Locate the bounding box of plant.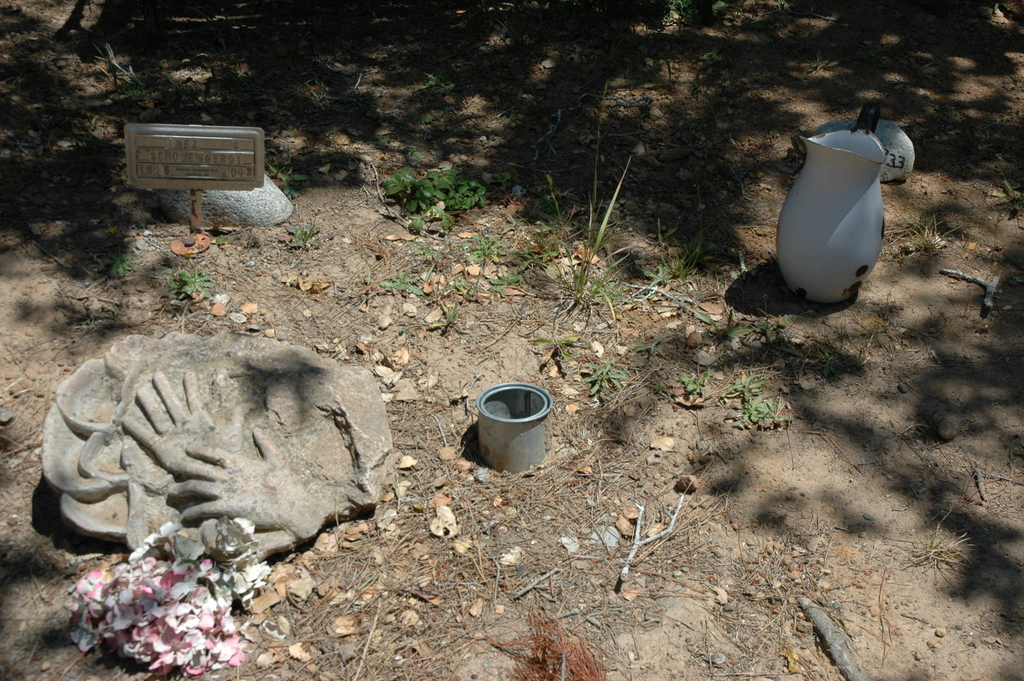
Bounding box: <region>54, 486, 243, 673</region>.
